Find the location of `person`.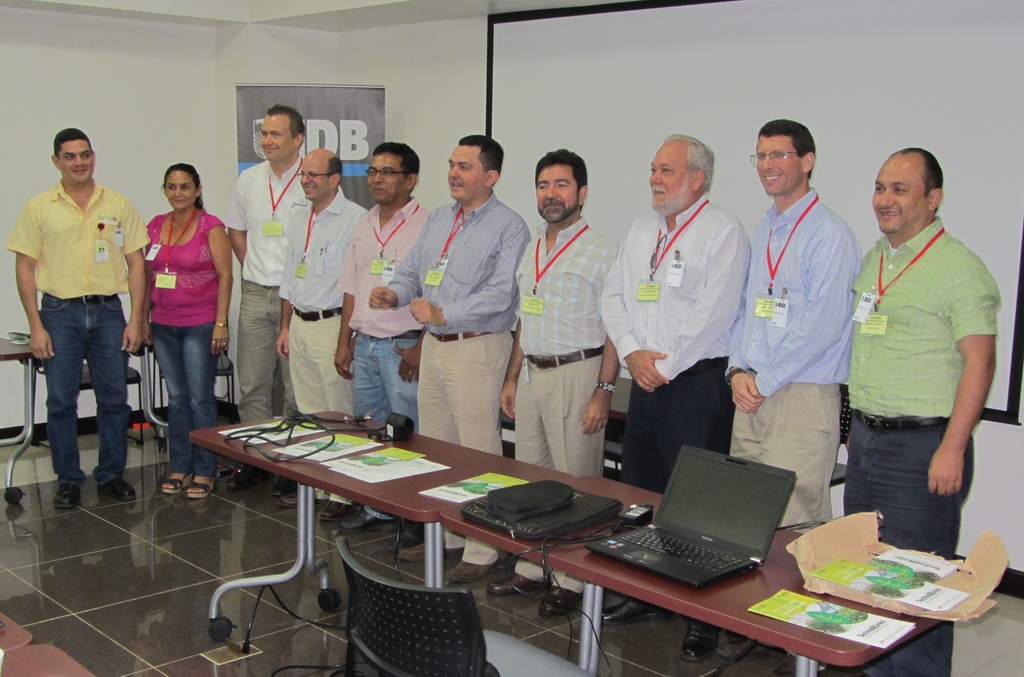
Location: bbox=(333, 144, 433, 538).
